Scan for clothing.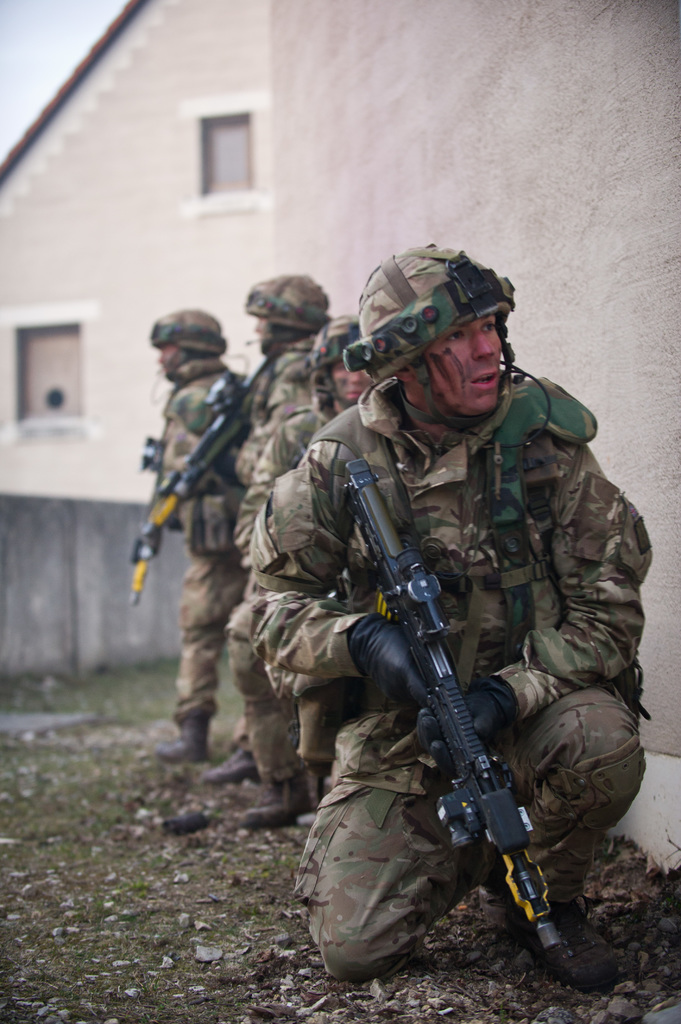
Scan result: 254, 326, 369, 774.
